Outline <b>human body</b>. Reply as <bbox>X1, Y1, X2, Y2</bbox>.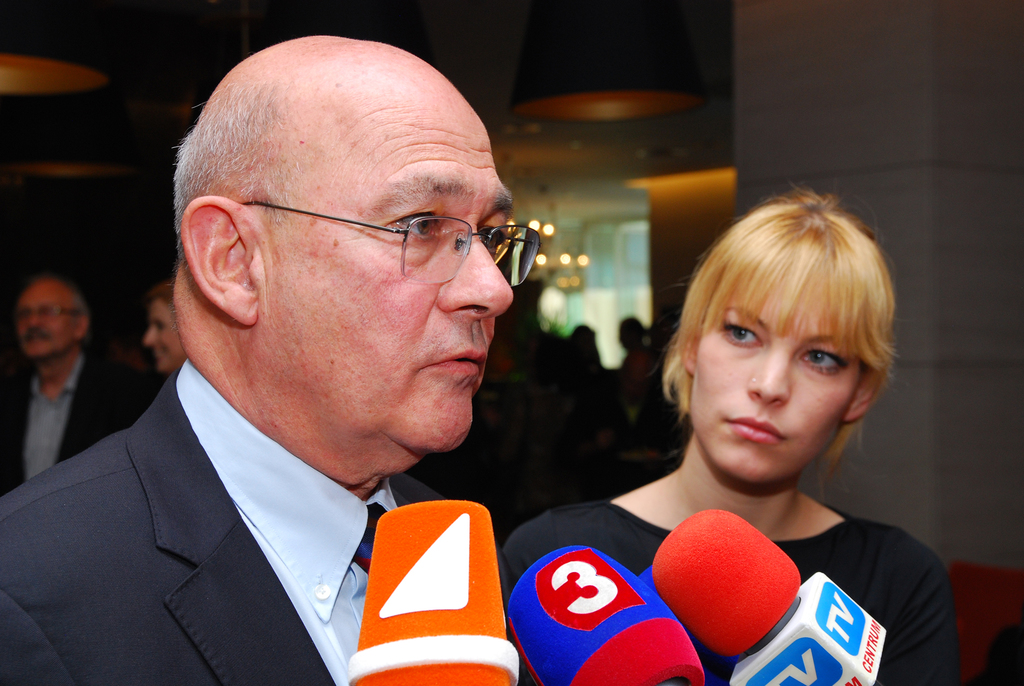
<bbox>0, 30, 522, 685</bbox>.
